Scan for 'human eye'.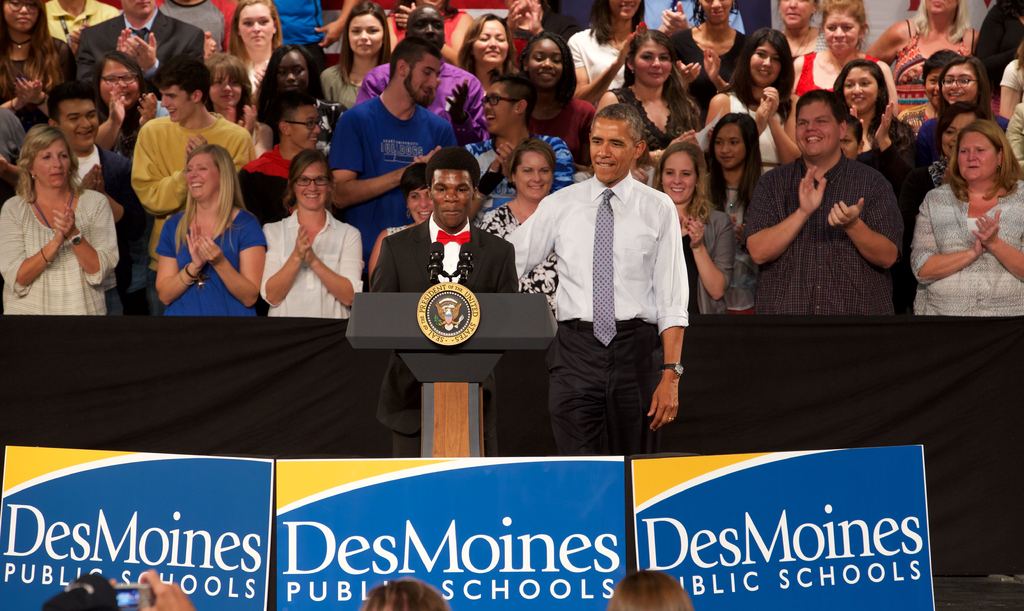
Scan result: [left=316, top=176, right=324, bottom=182].
